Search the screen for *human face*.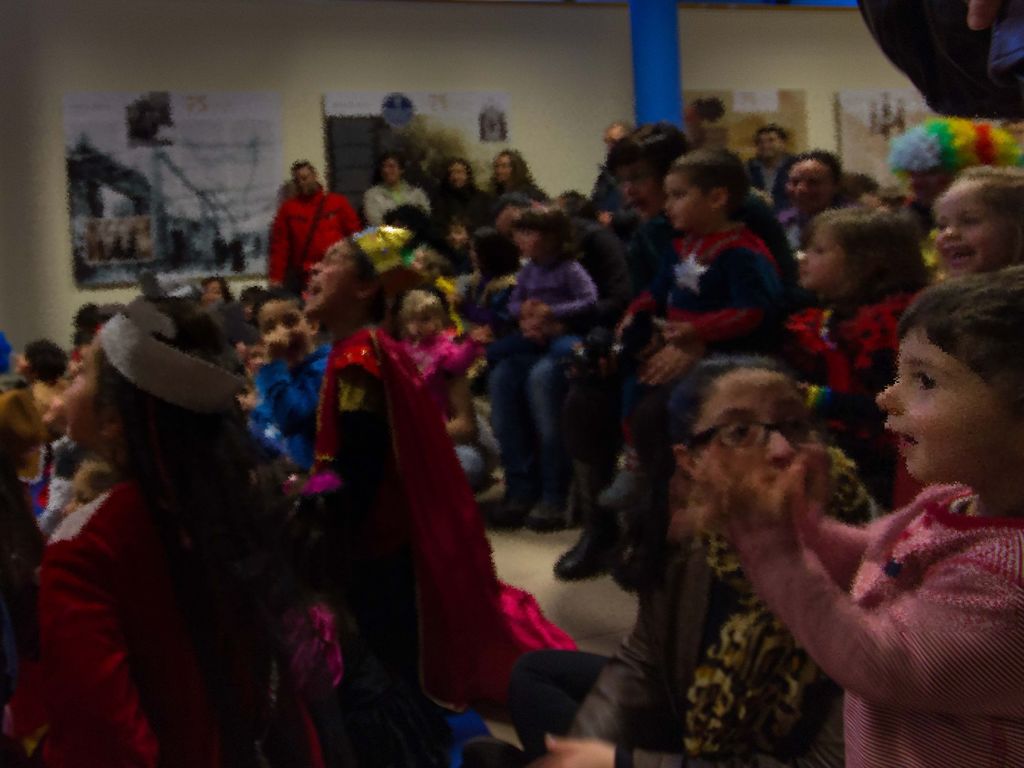
Found at bbox=[757, 127, 783, 158].
